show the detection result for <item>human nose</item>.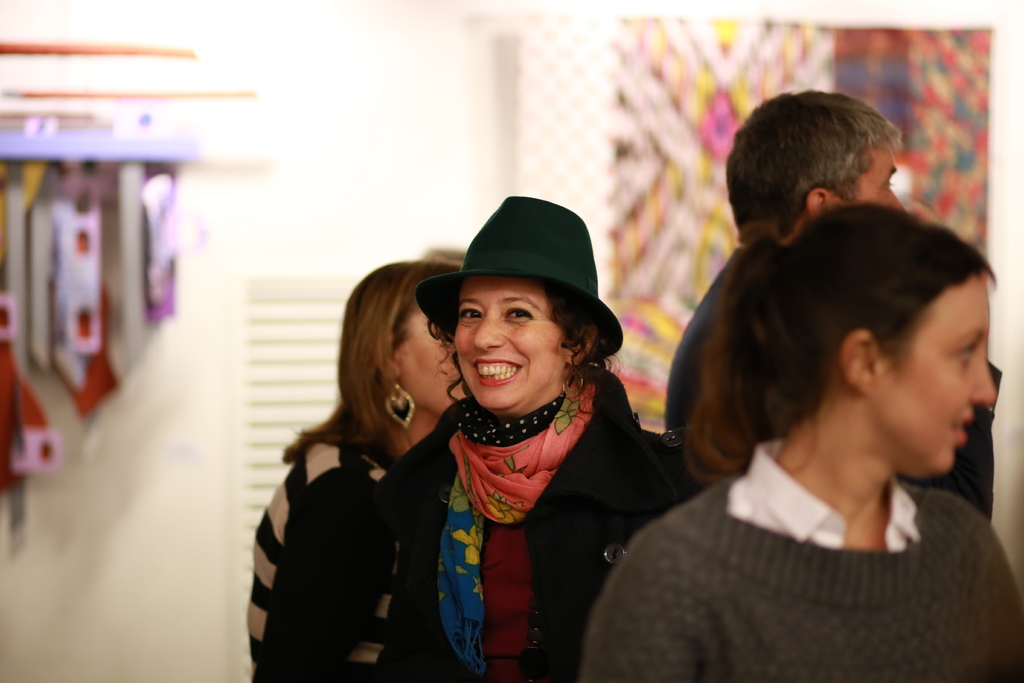
region(474, 312, 503, 350).
